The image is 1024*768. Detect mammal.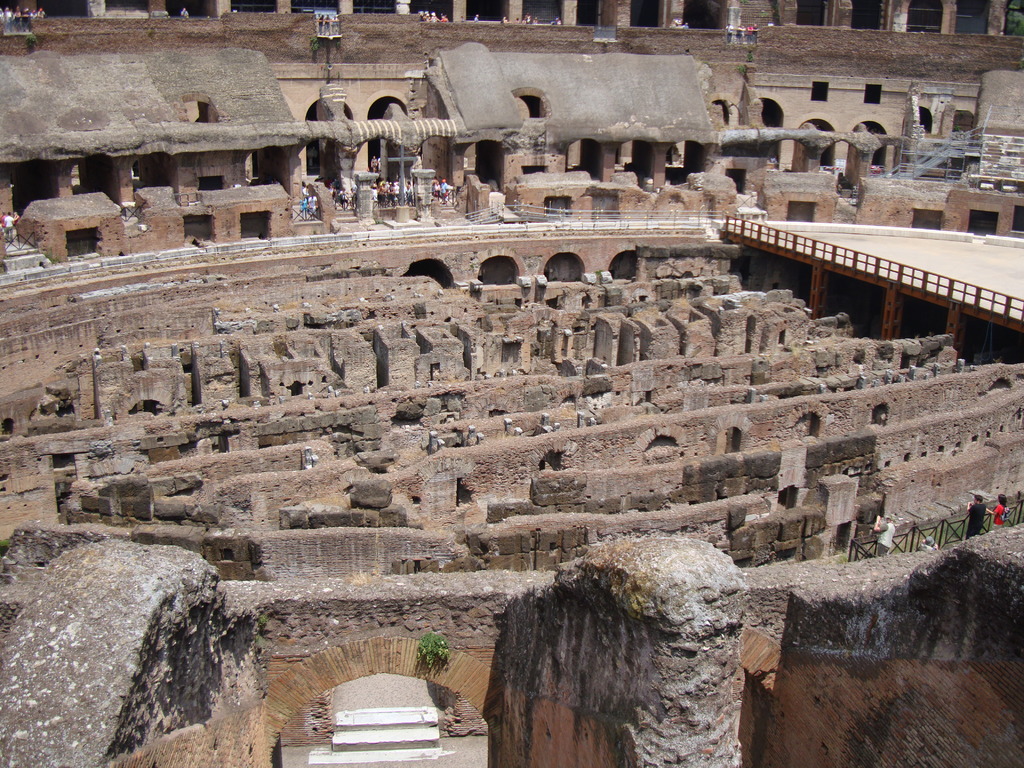
Detection: (x1=404, y1=182, x2=412, y2=207).
